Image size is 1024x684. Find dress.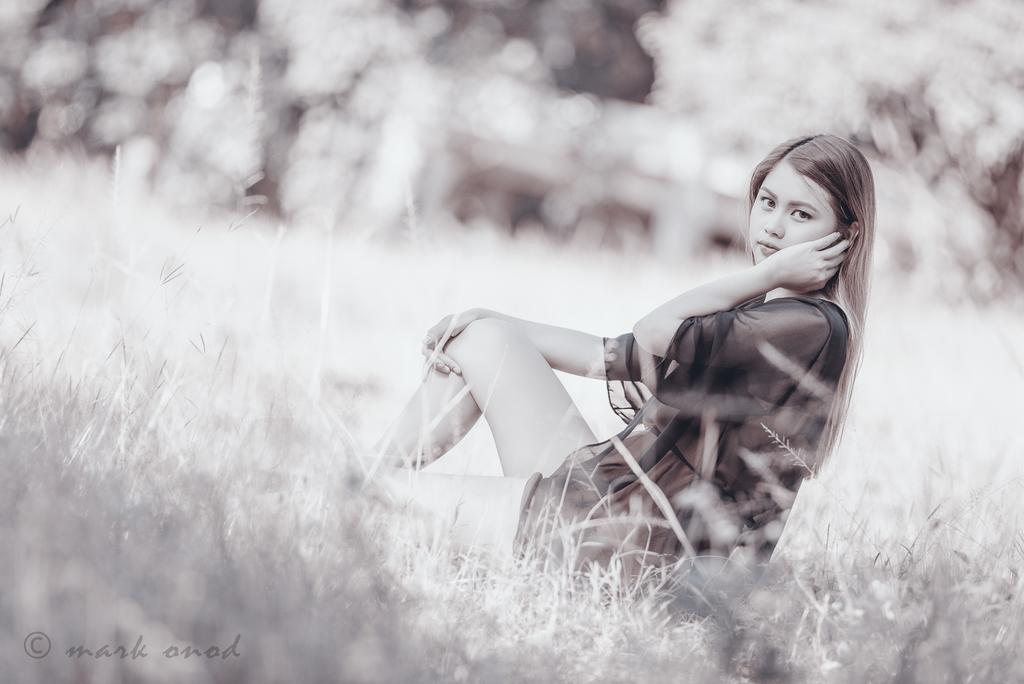
locate(514, 294, 850, 578).
